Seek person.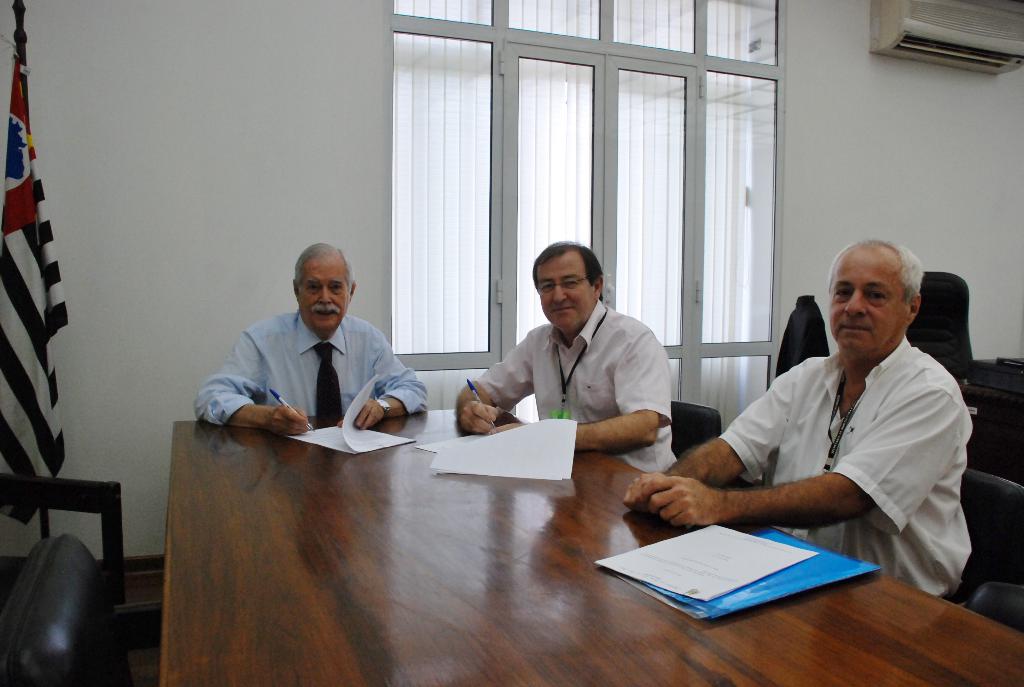
(x1=627, y1=235, x2=976, y2=601).
